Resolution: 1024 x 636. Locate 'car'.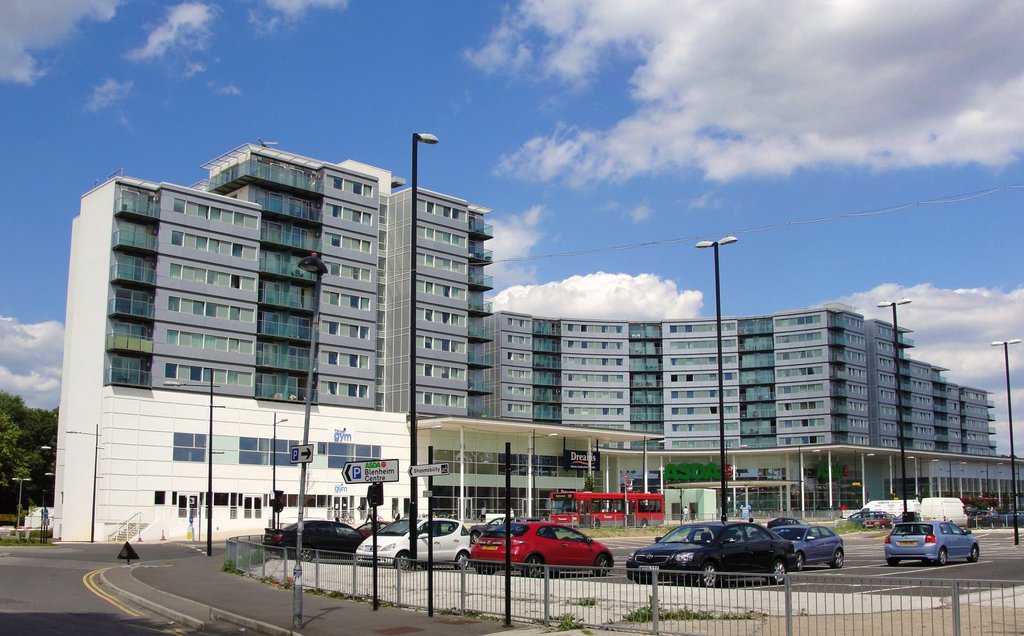
[880, 520, 981, 567].
